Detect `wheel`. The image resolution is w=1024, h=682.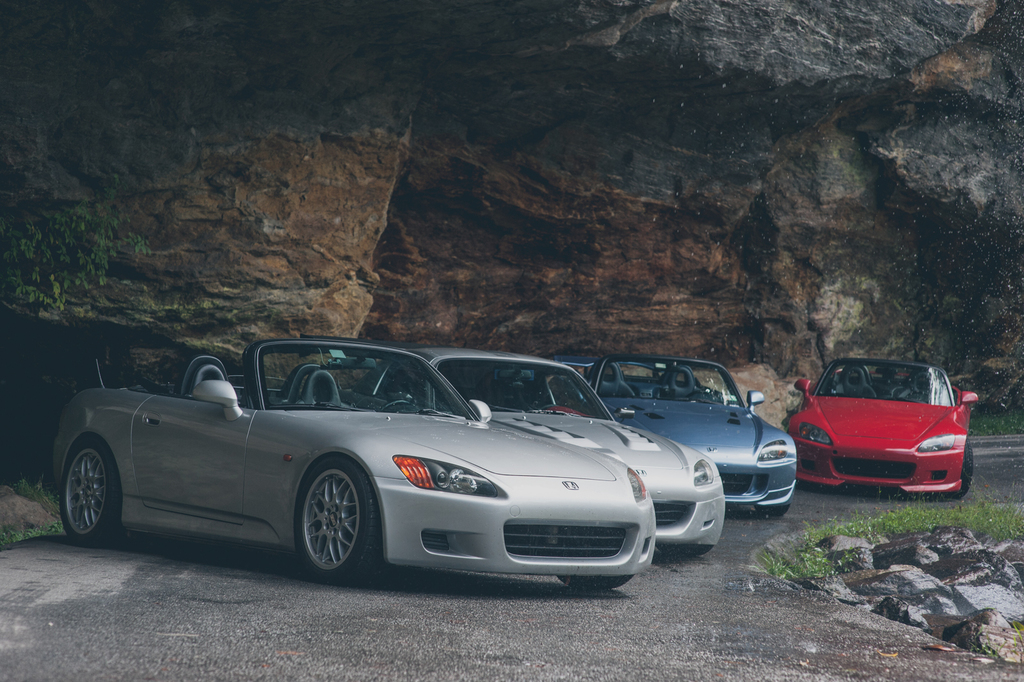
(x1=54, y1=431, x2=123, y2=545).
